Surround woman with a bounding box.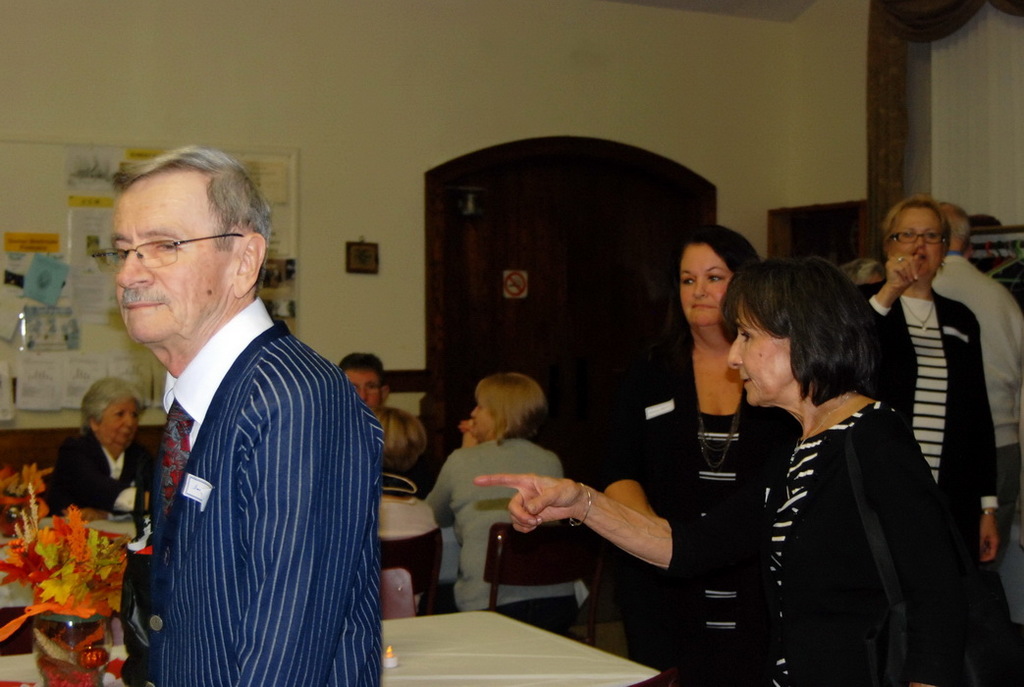
372:407:446:607.
